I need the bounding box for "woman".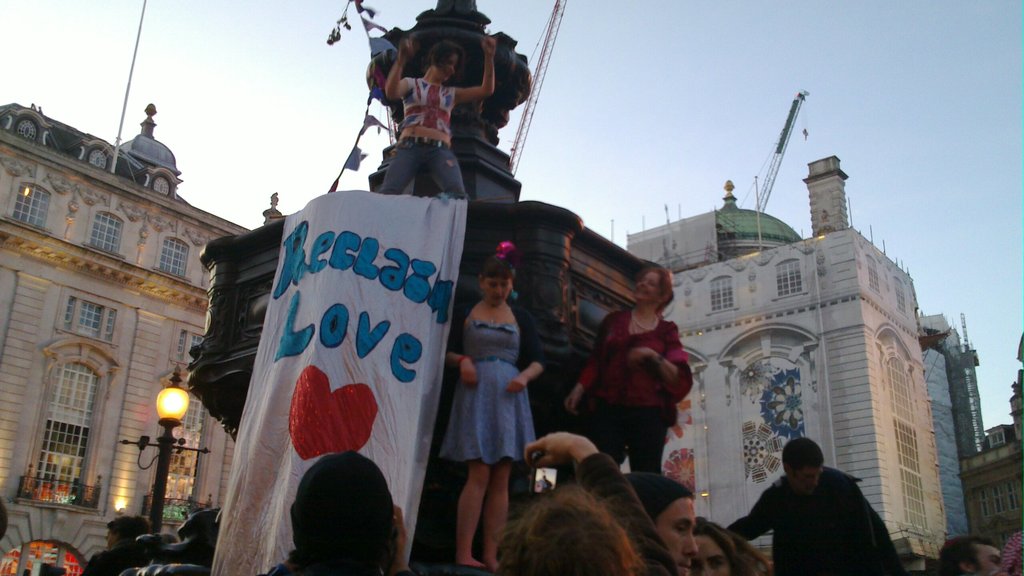
Here it is: [left=689, top=518, right=769, bottom=575].
